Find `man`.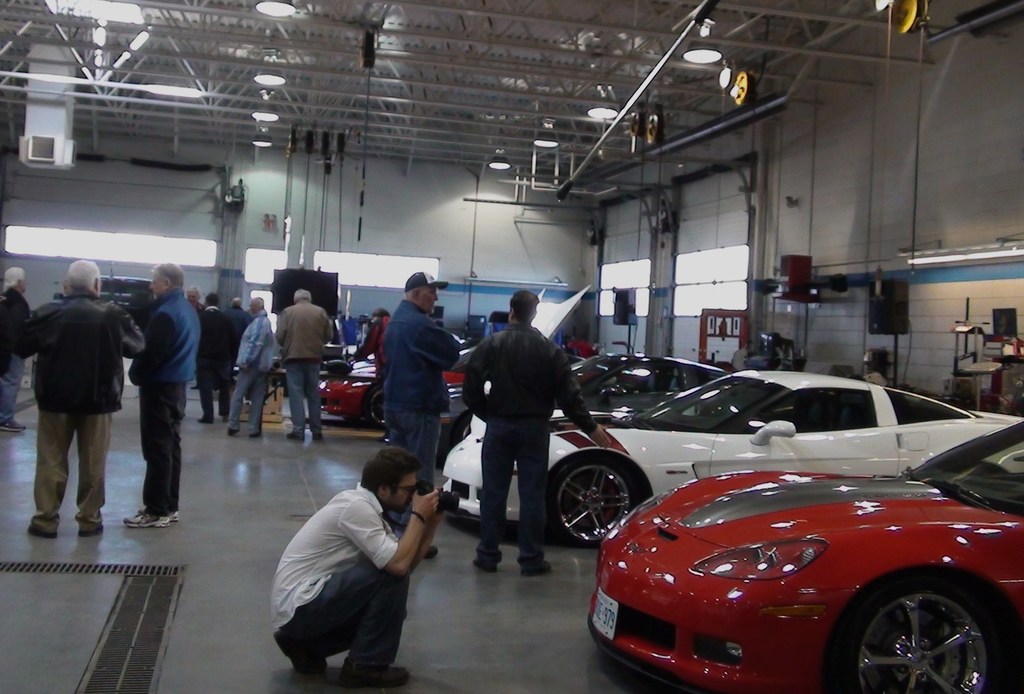
[x1=179, y1=282, x2=232, y2=434].
